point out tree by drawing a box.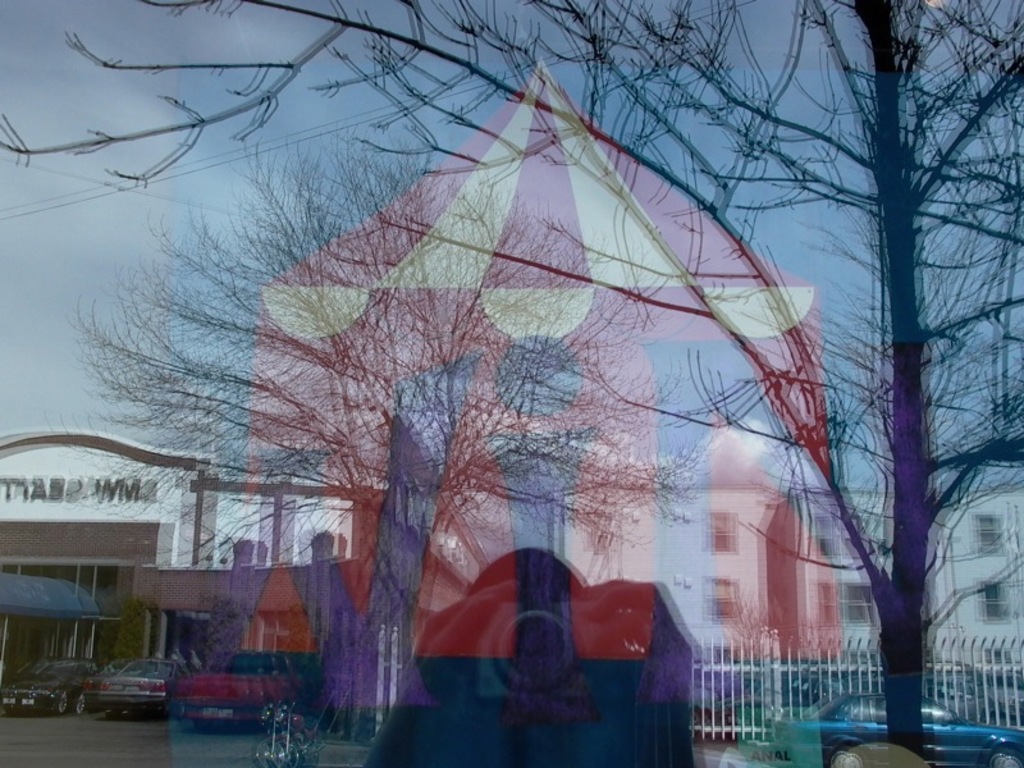
<box>0,0,1023,765</box>.
